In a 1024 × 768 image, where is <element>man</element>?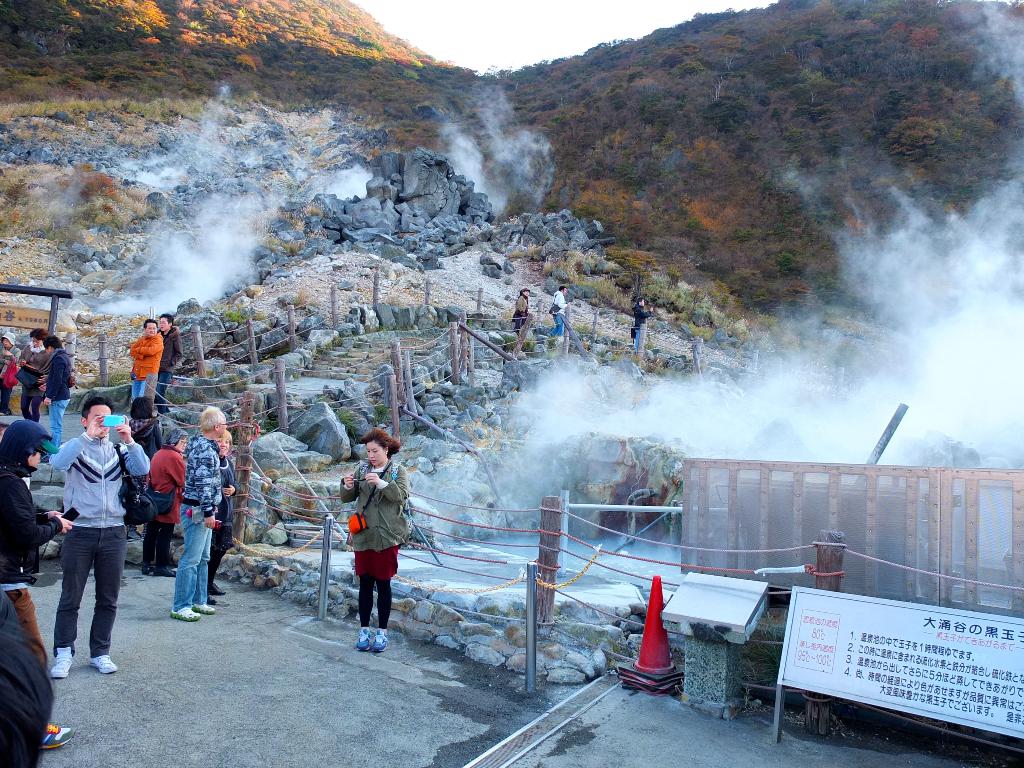
{"x1": 157, "y1": 311, "x2": 178, "y2": 379}.
